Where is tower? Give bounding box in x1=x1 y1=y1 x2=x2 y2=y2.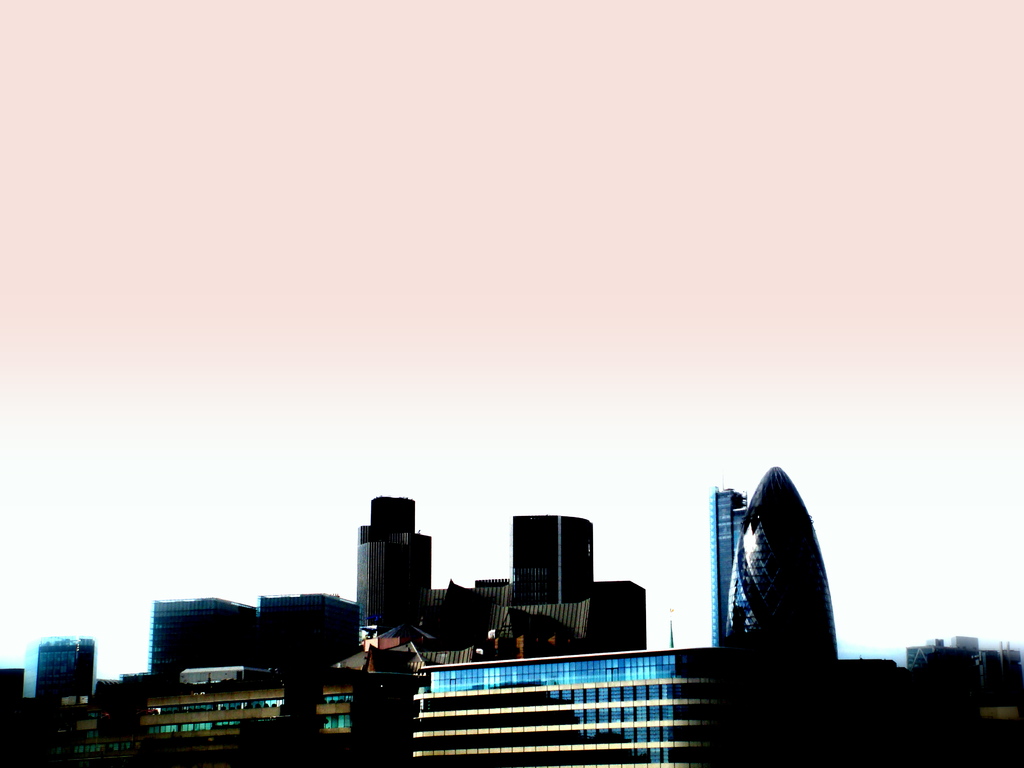
x1=513 y1=514 x2=596 y2=601.
